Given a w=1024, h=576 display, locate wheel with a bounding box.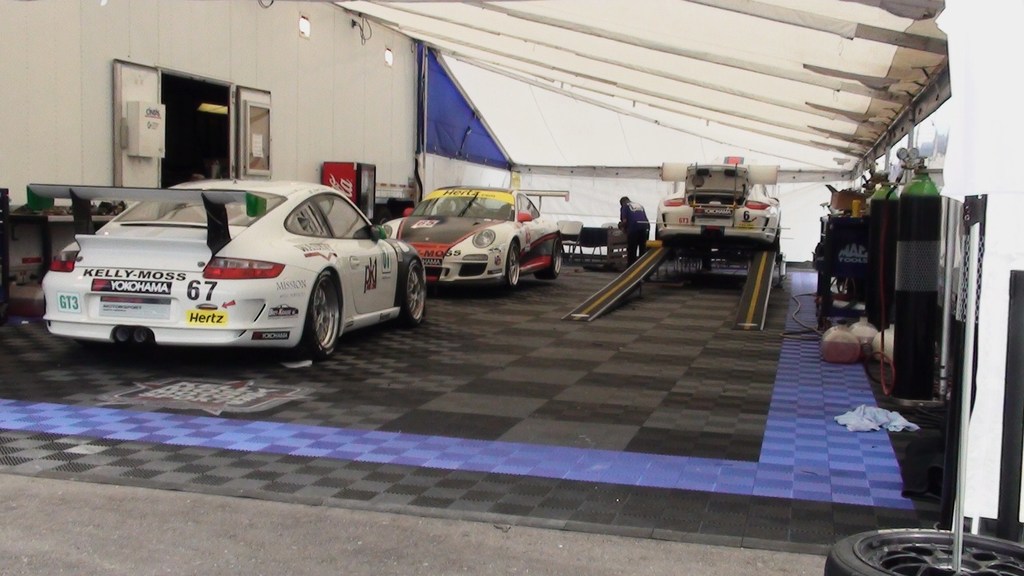
Located: <bbox>394, 260, 426, 327</bbox>.
